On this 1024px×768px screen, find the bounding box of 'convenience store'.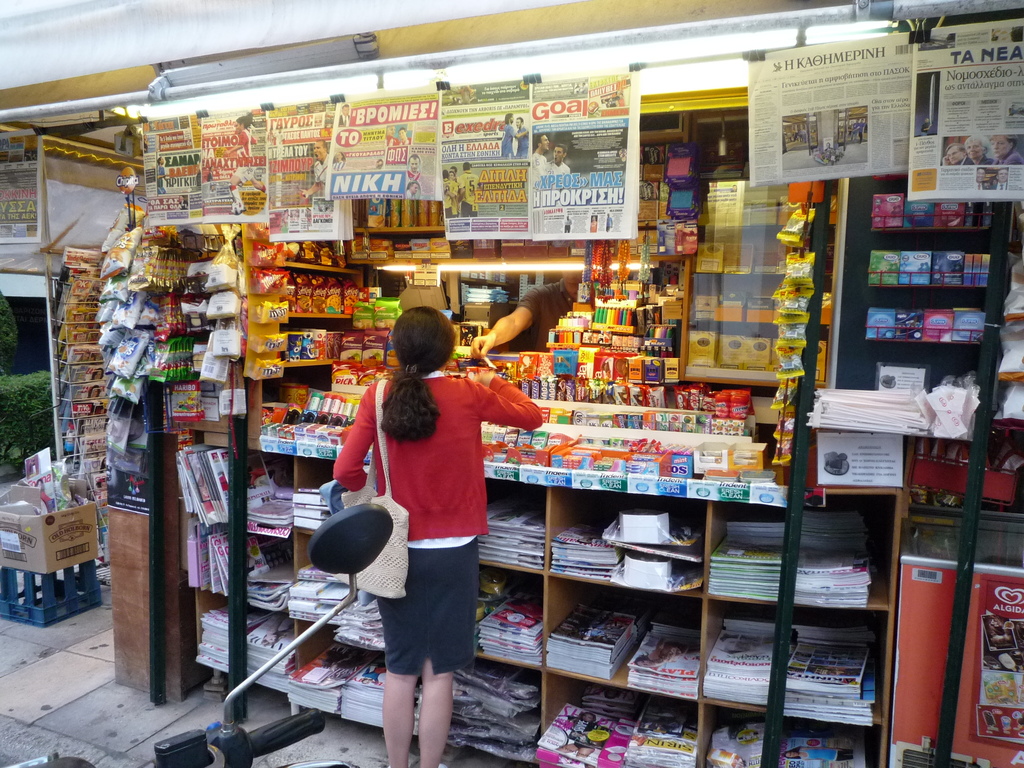
Bounding box: bbox(37, 0, 1015, 764).
